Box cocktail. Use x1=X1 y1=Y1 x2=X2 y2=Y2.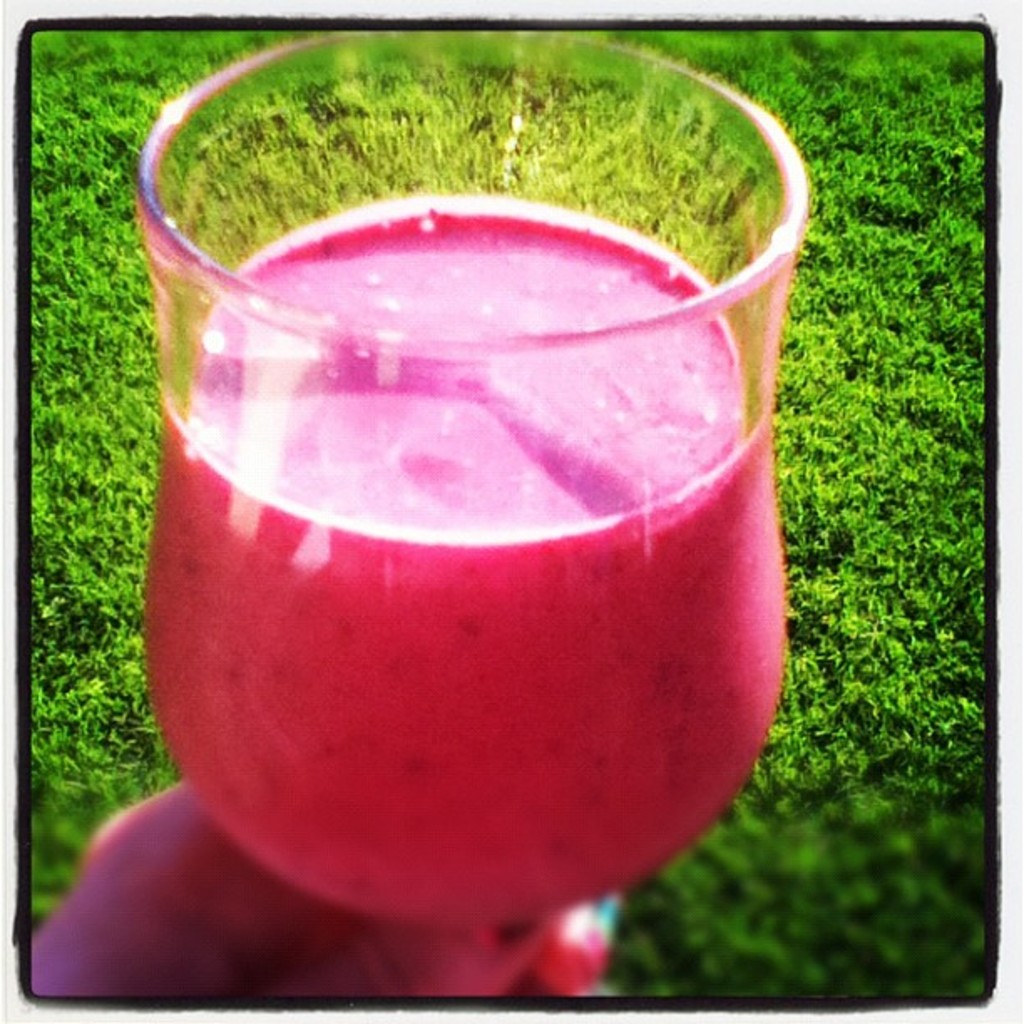
x1=122 y1=119 x2=818 y2=1023.
